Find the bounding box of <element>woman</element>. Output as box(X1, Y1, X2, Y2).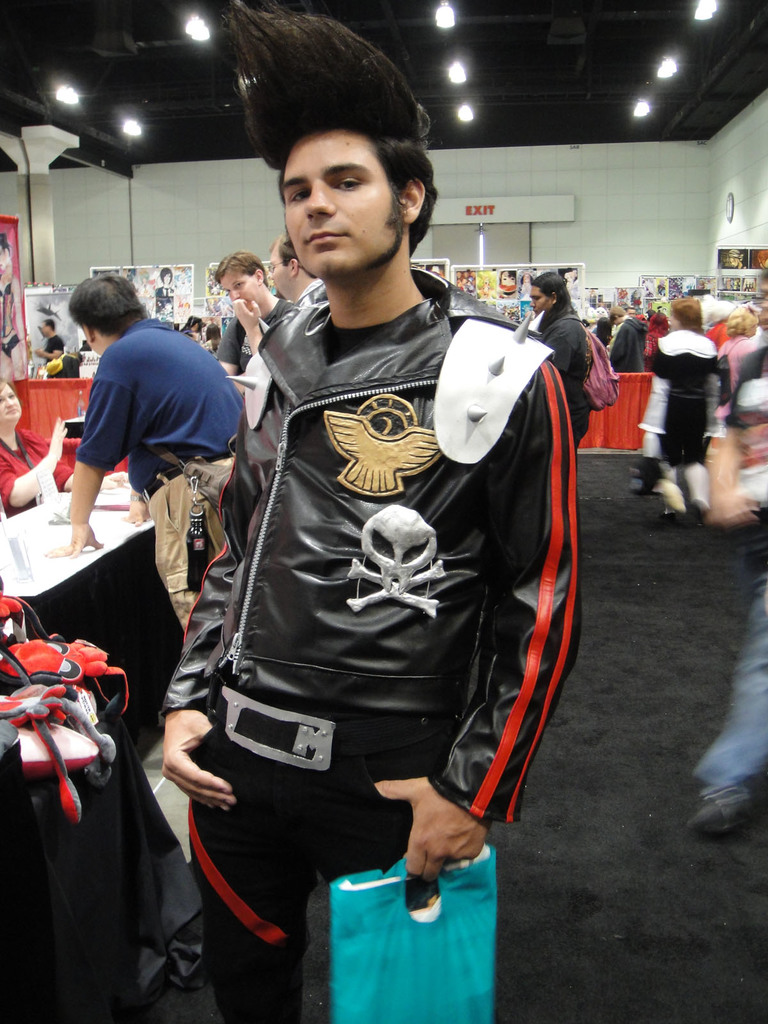
box(0, 378, 90, 509).
